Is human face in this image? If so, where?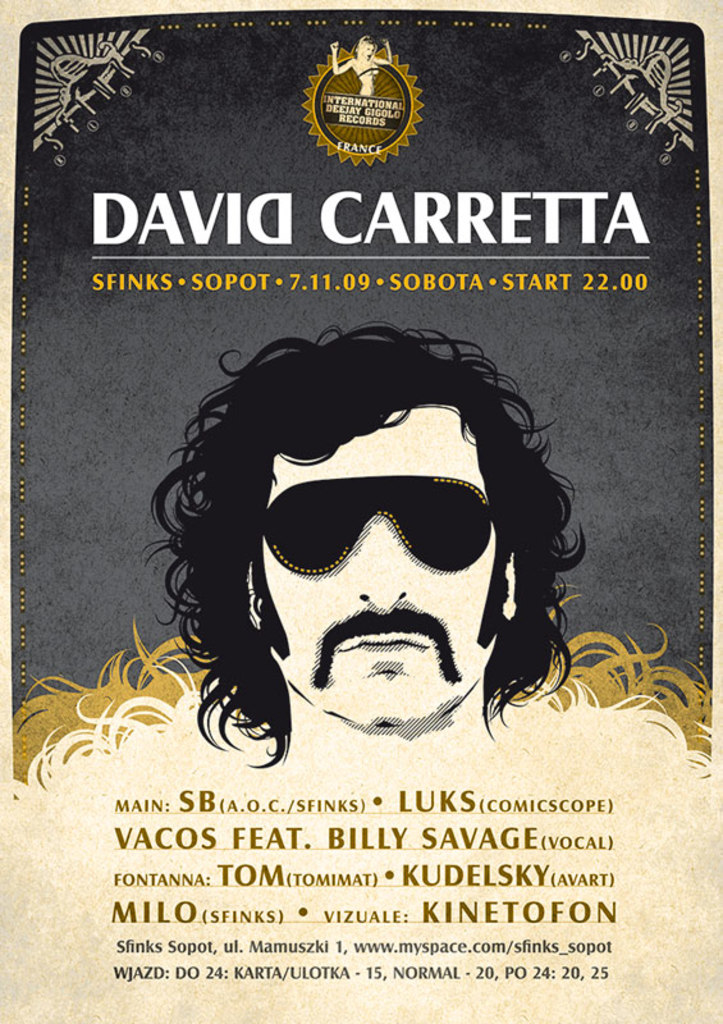
Yes, at left=273, top=385, right=523, bottom=740.
